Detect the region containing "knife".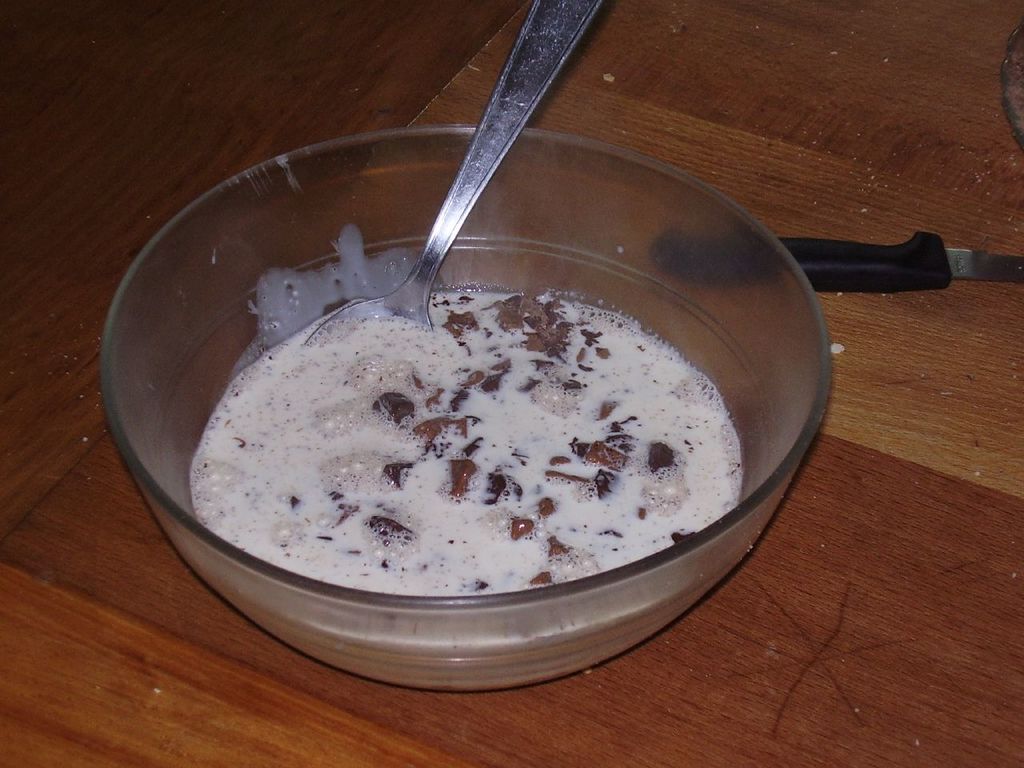
[646, 226, 1023, 298].
